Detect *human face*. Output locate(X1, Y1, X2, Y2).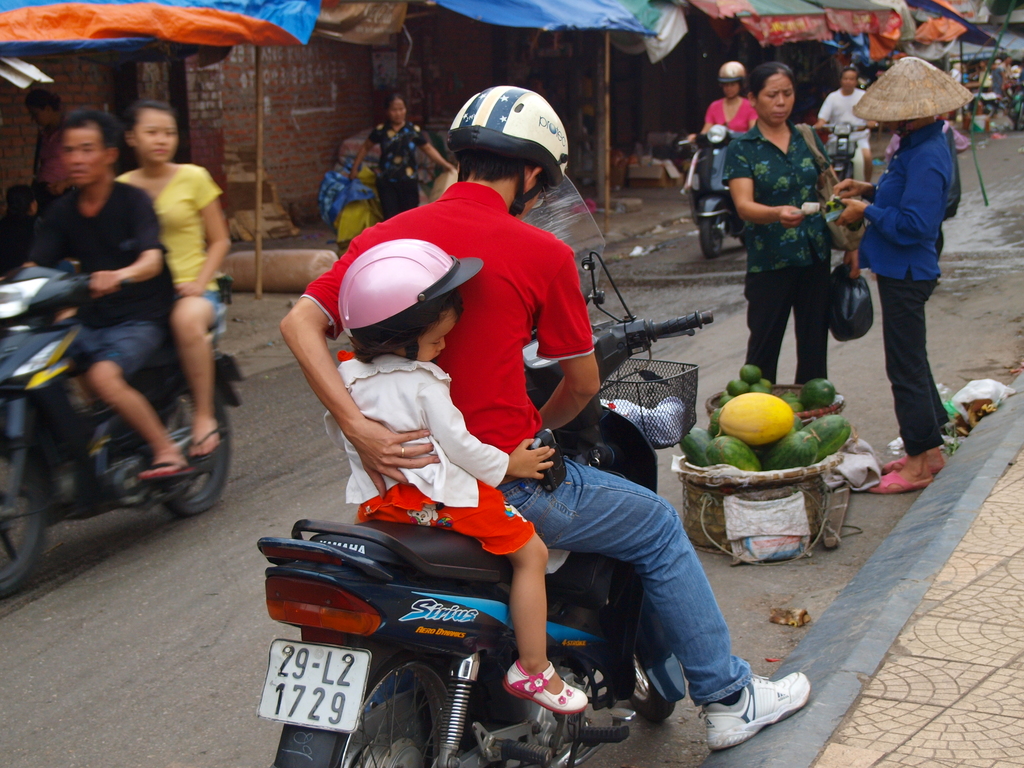
locate(758, 77, 795, 122).
